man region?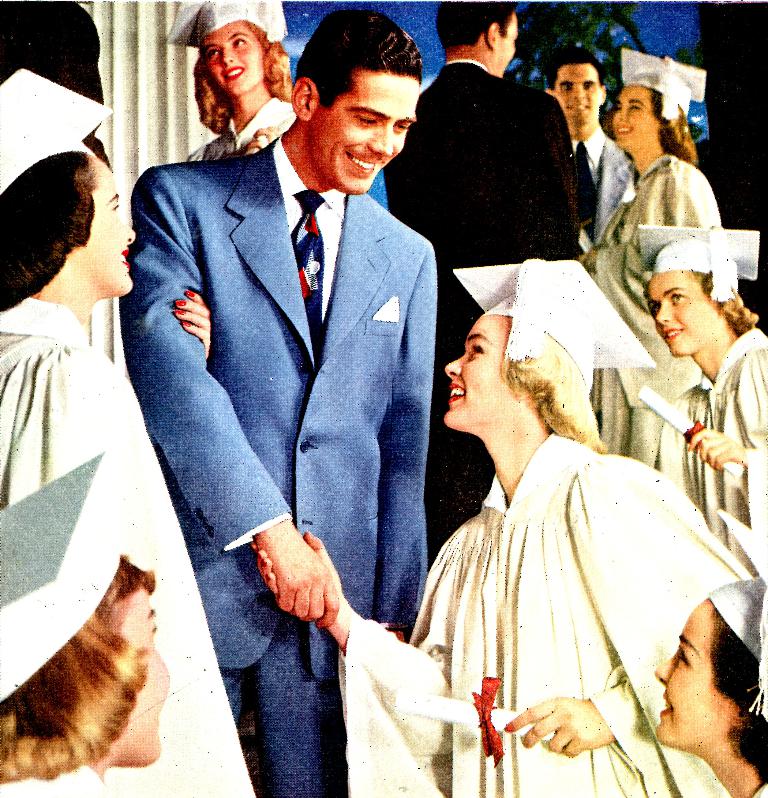
112 6 463 762
